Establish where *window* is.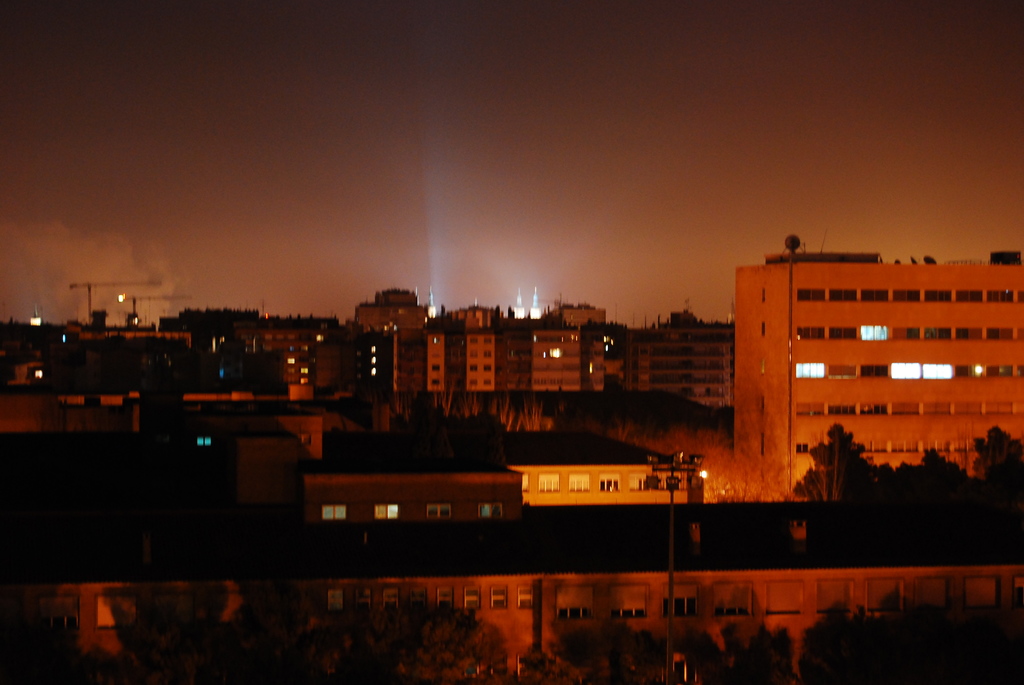
Established at [left=860, top=287, right=888, bottom=304].
